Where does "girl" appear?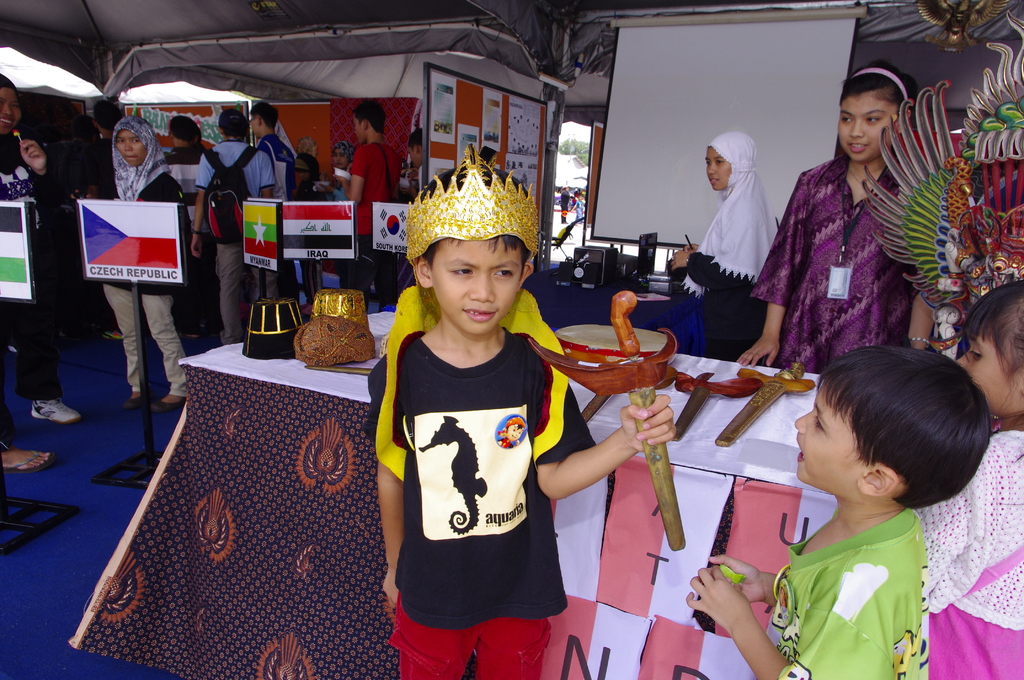
Appears at 668/127/779/365.
